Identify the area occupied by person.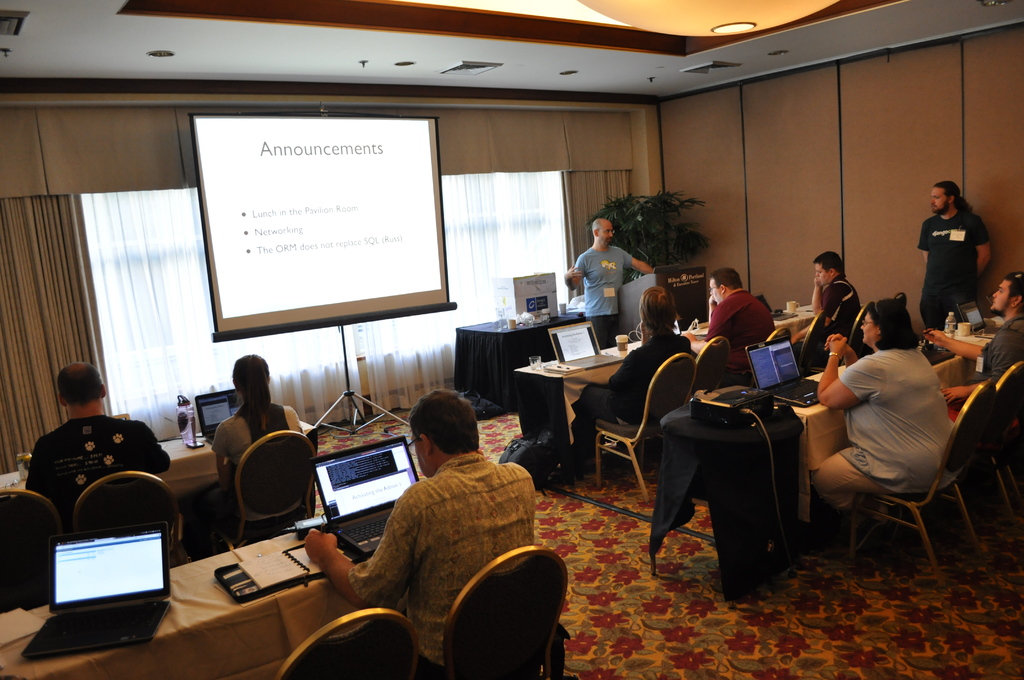
Area: (x1=923, y1=170, x2=1001, y2=343).
